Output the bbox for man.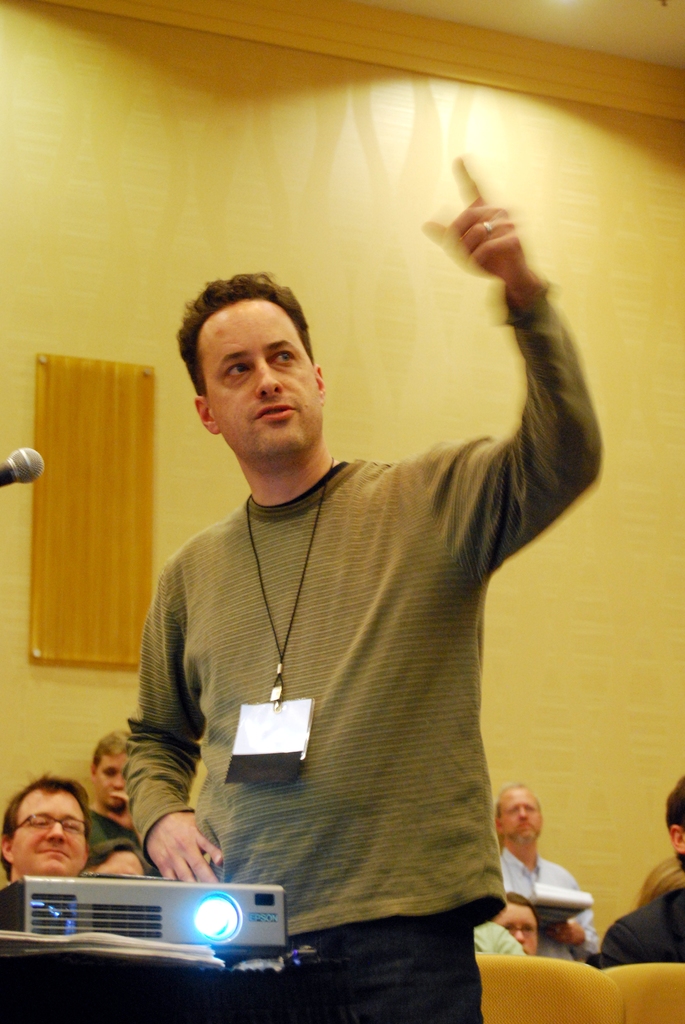
bbox(494, 785, 599, 959).
